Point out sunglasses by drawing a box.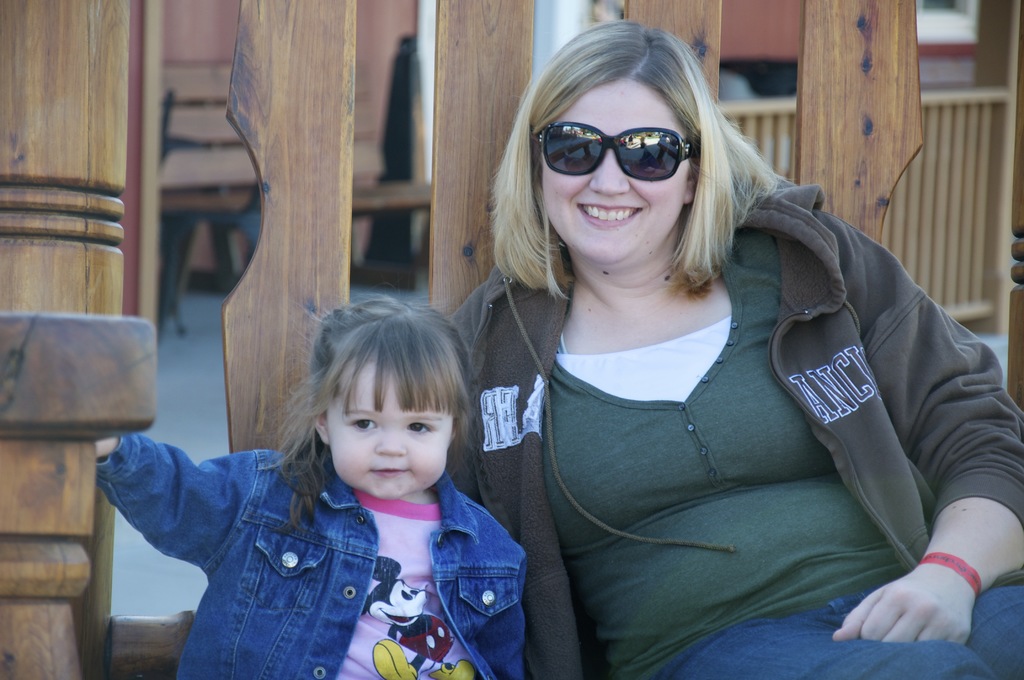
BBox(535, 120, 698, 183).
